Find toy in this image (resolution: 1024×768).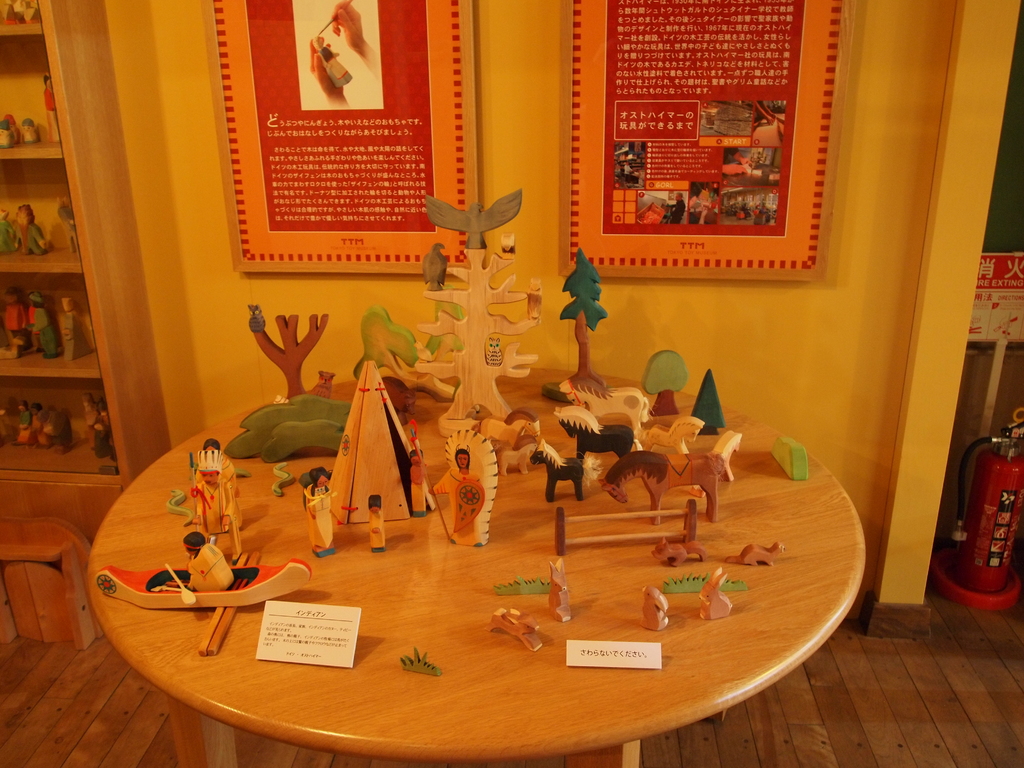
x1=485, y1=577, x2=552, y2=600.
